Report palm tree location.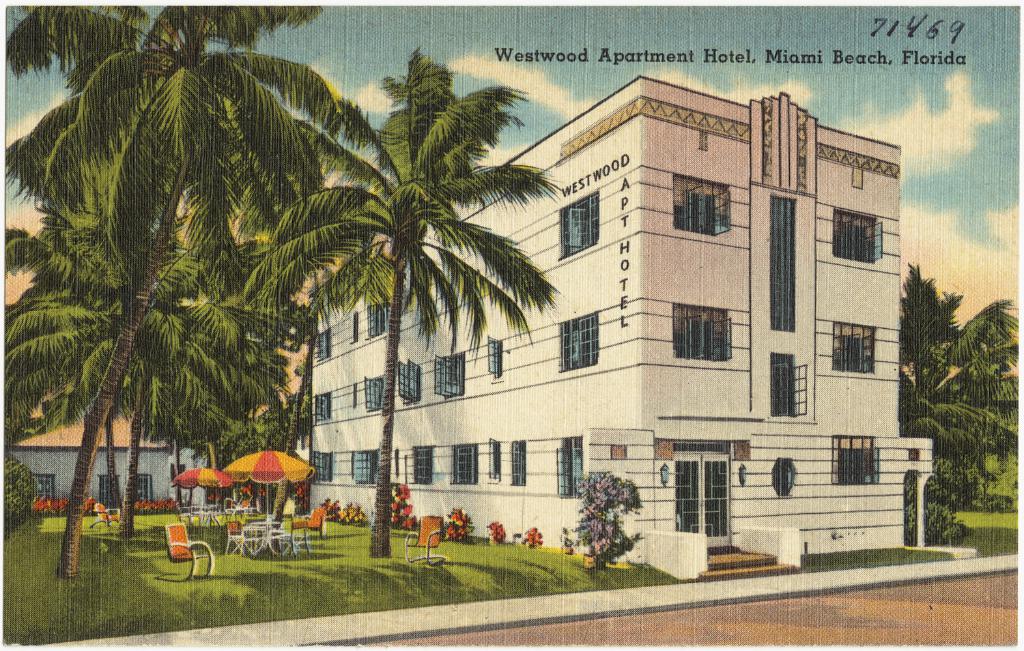
Report: bbox=(898, 356, 1023, 557).
